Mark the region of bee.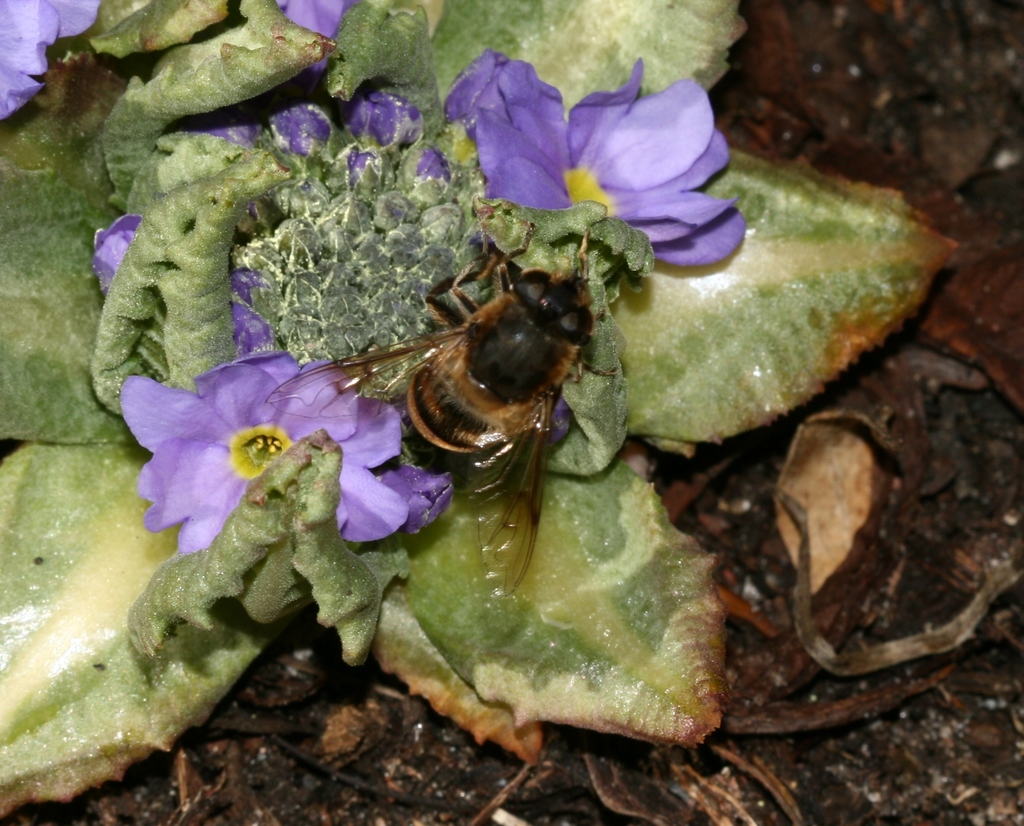
Region: [left=278, top=216, right=649, bottom=592].
